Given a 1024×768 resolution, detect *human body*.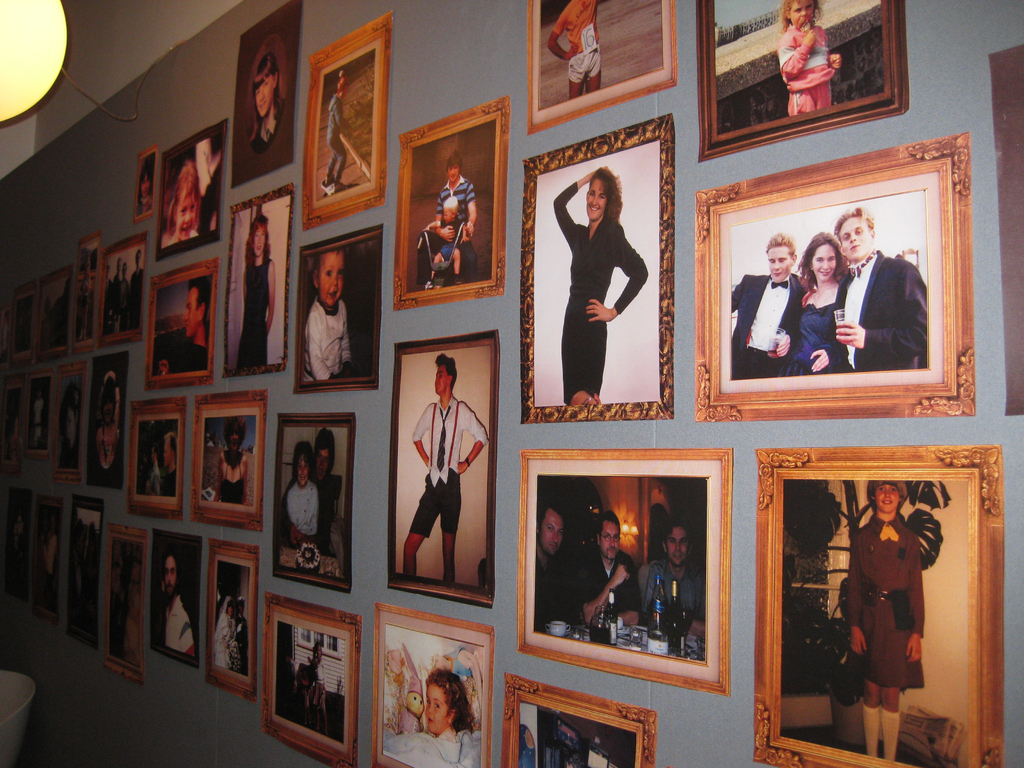
[left=124, top=616, right=141, bottom=668].
